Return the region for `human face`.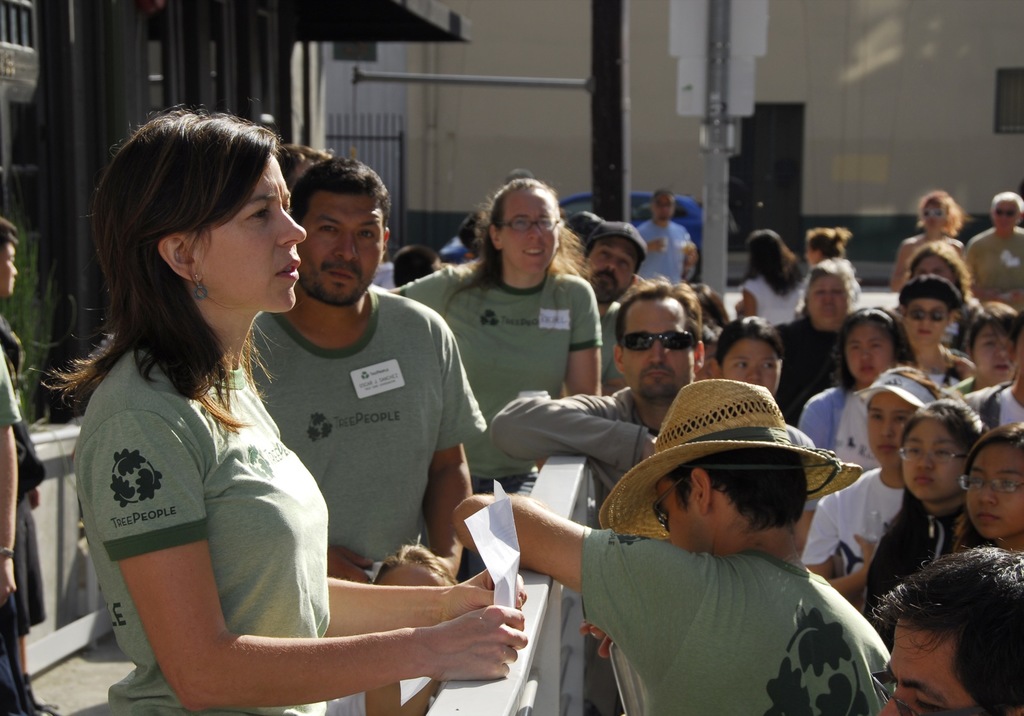
586:227:643:301.
